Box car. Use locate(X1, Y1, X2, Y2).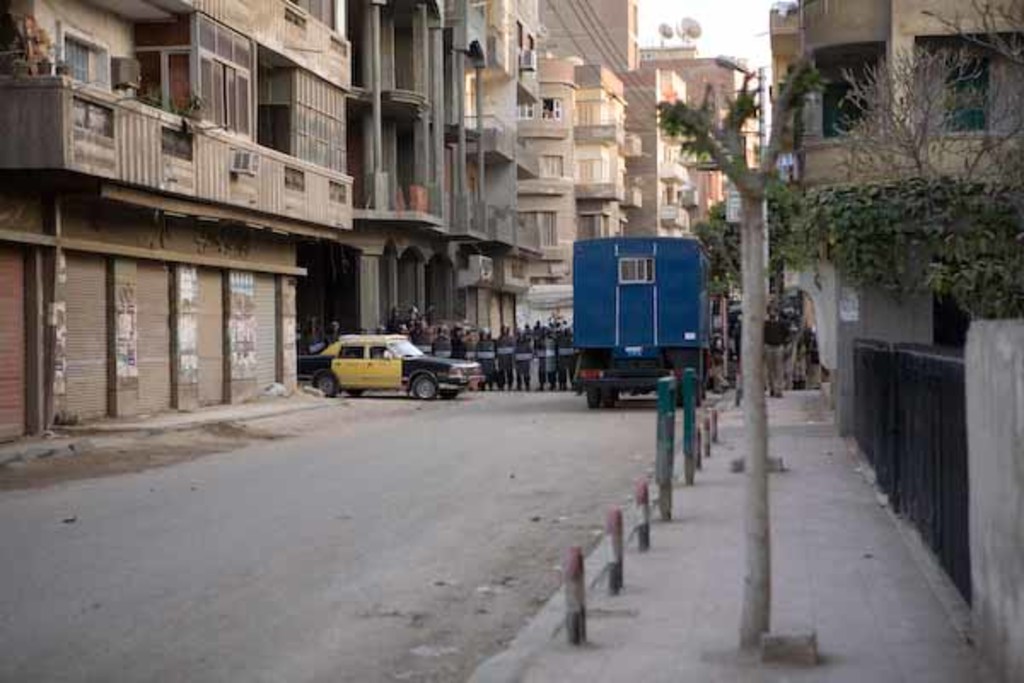
locate(297, 333, 486, 403).
